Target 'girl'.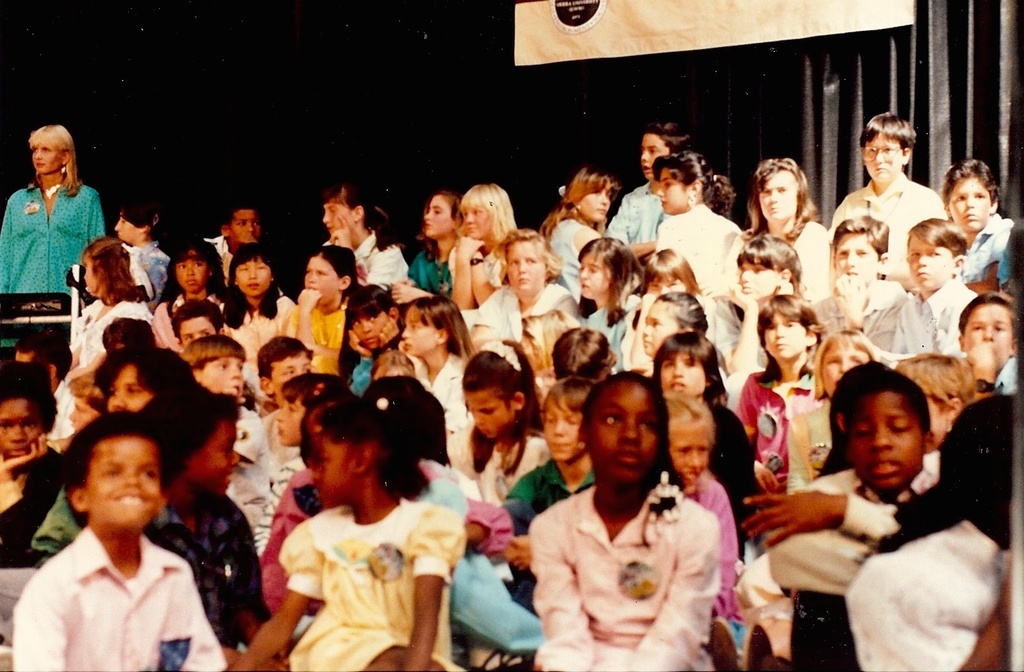
Target region: detection(148, 239, 227, 350).
